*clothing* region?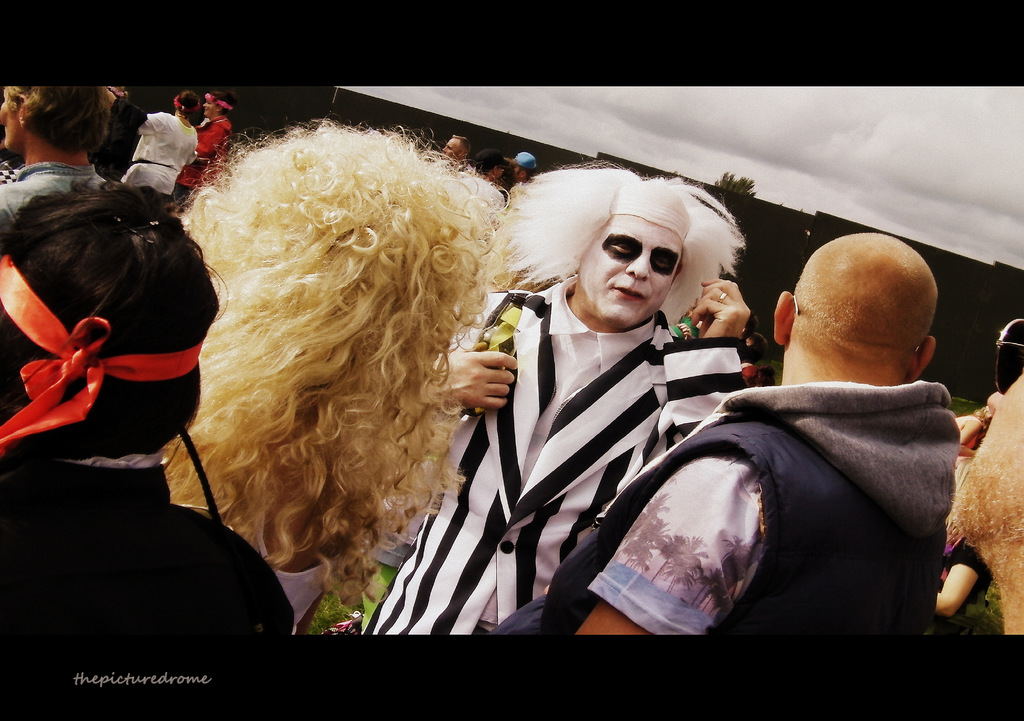
[left=123, top=114, right=199, bottom=198]
